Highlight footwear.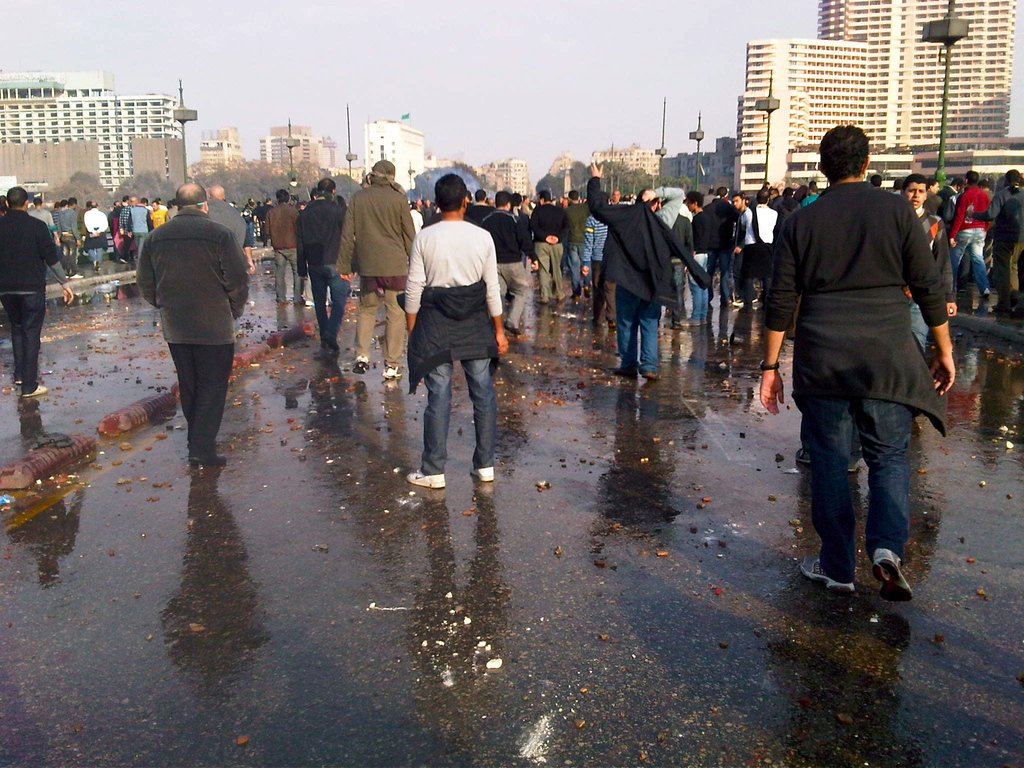
Highlighted region: Rect(614, 373, 641, 381).
